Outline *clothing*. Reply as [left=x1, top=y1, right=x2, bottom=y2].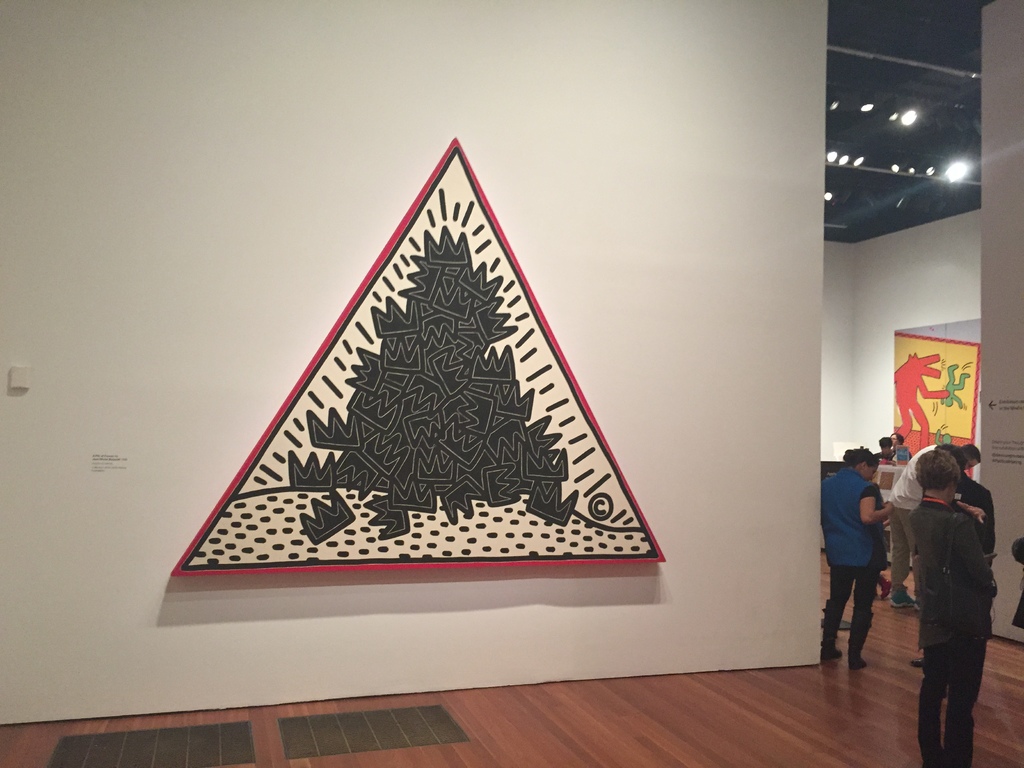
[left=1015, top=538, right=1023, bottom=628].
